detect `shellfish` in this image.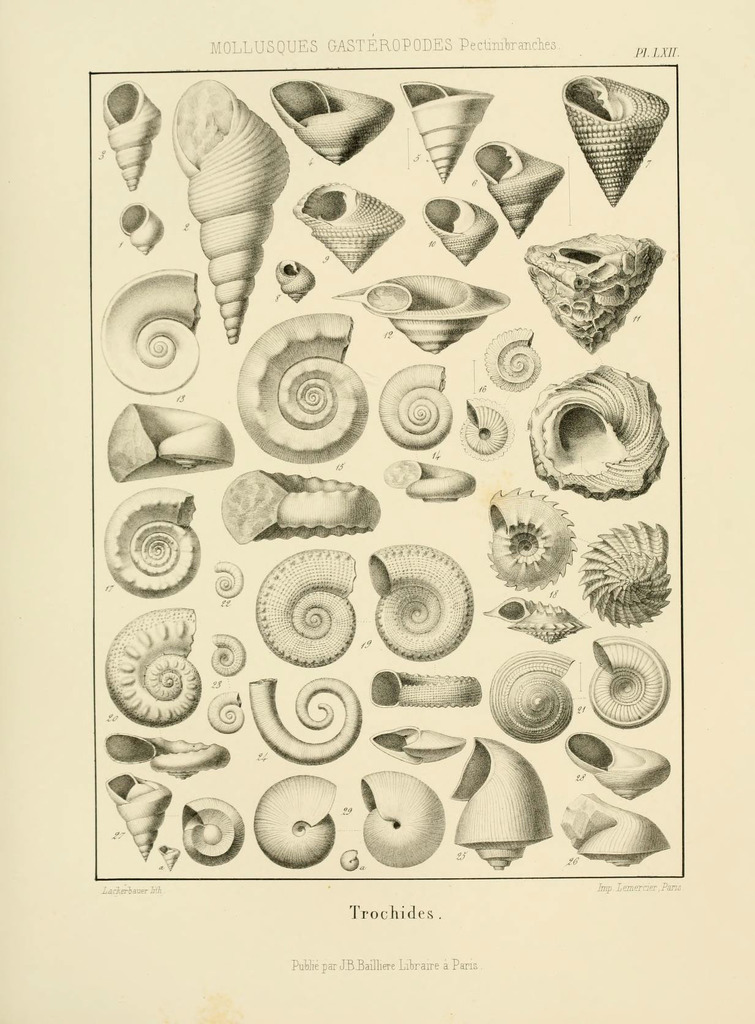
Detection: l=234, t=306, r=372, b=473.
